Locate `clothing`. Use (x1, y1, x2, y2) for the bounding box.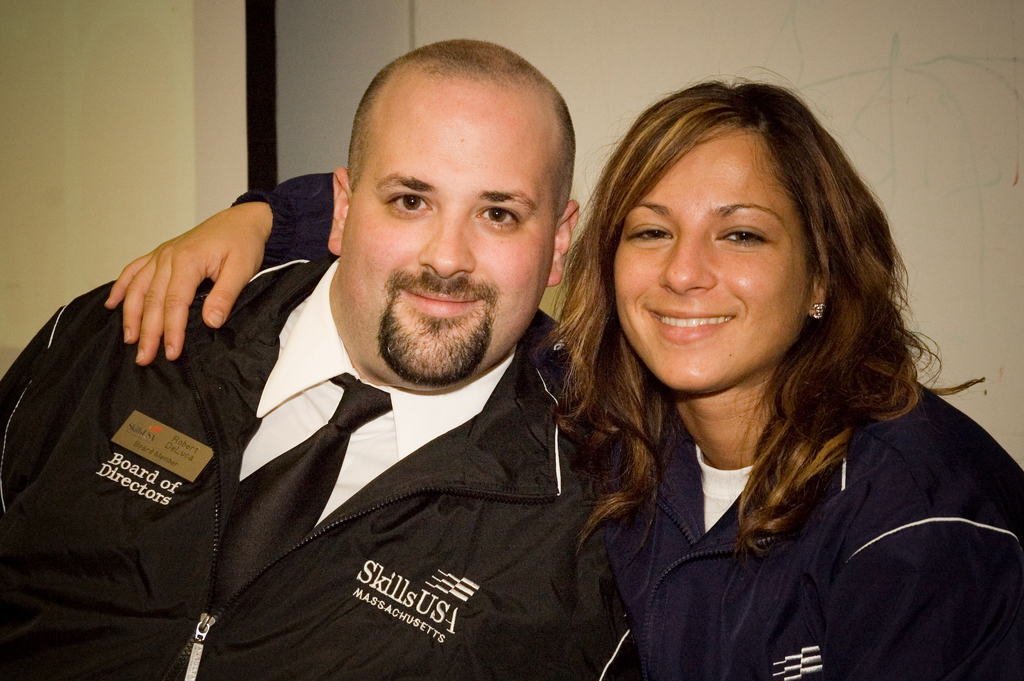
(229, 175, 1023, 680).
